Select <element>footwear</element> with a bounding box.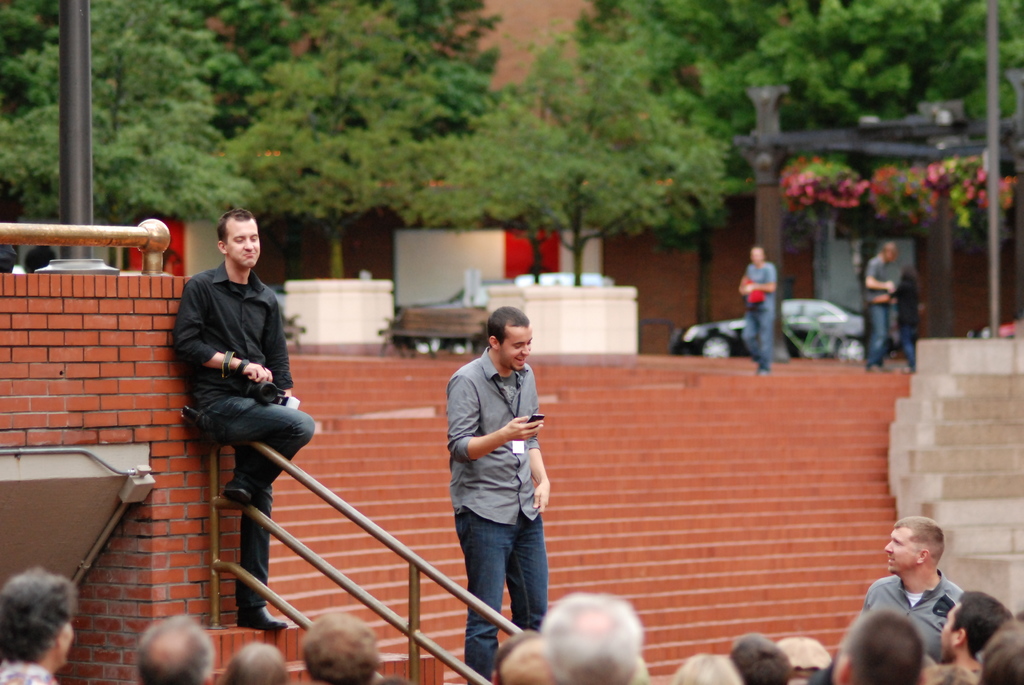
l=218, t=478, r=255, b=509.
